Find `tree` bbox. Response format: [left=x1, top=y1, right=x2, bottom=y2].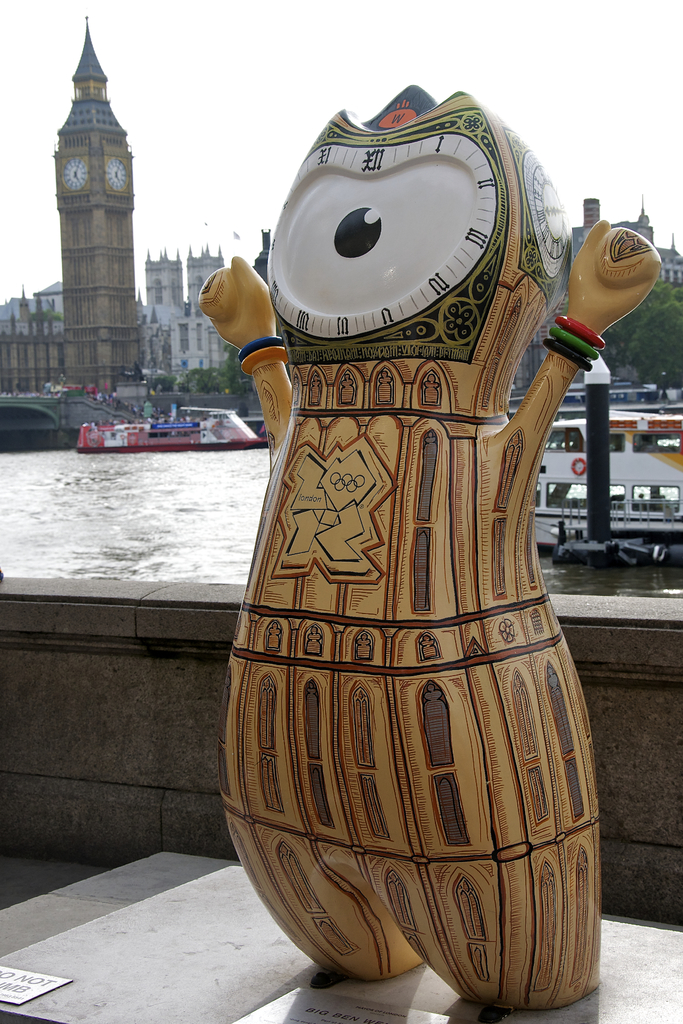
[left=143, top=374, right=174, bottom=389].
